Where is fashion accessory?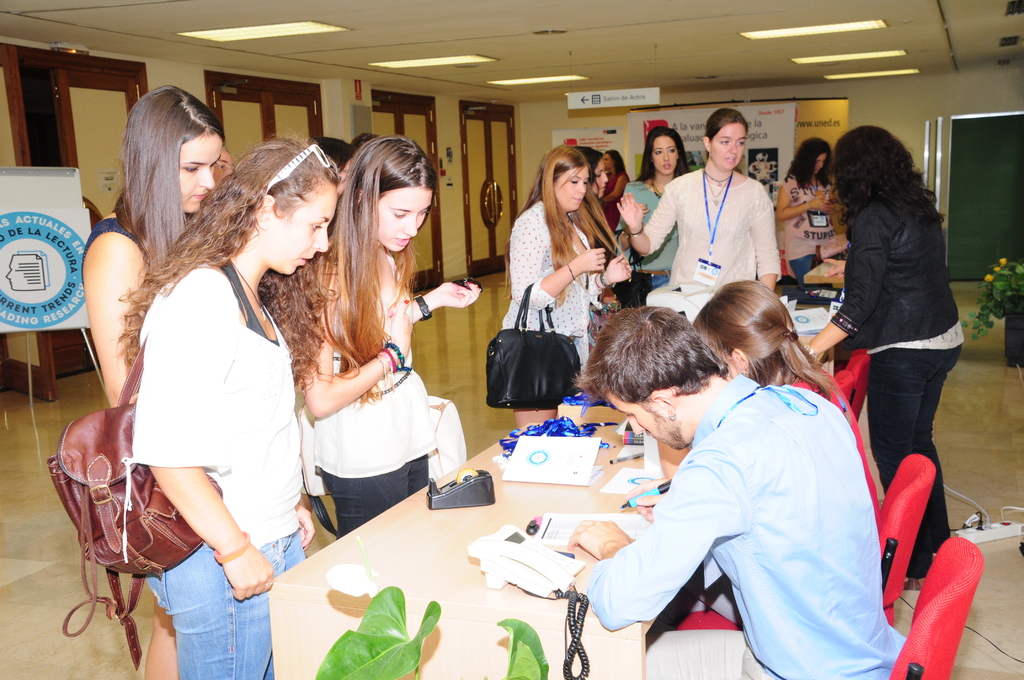
pyautogui.locateOnScreen(483, 282, 580, 410).
